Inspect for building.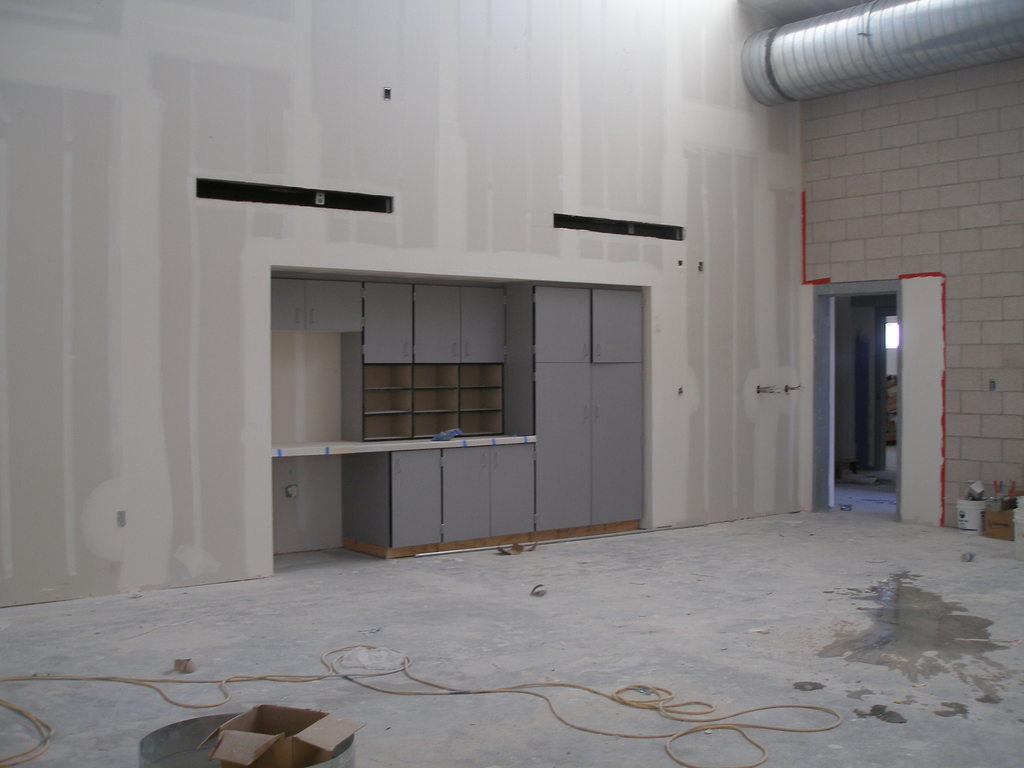
Inspection: 0:0:1023:767.
